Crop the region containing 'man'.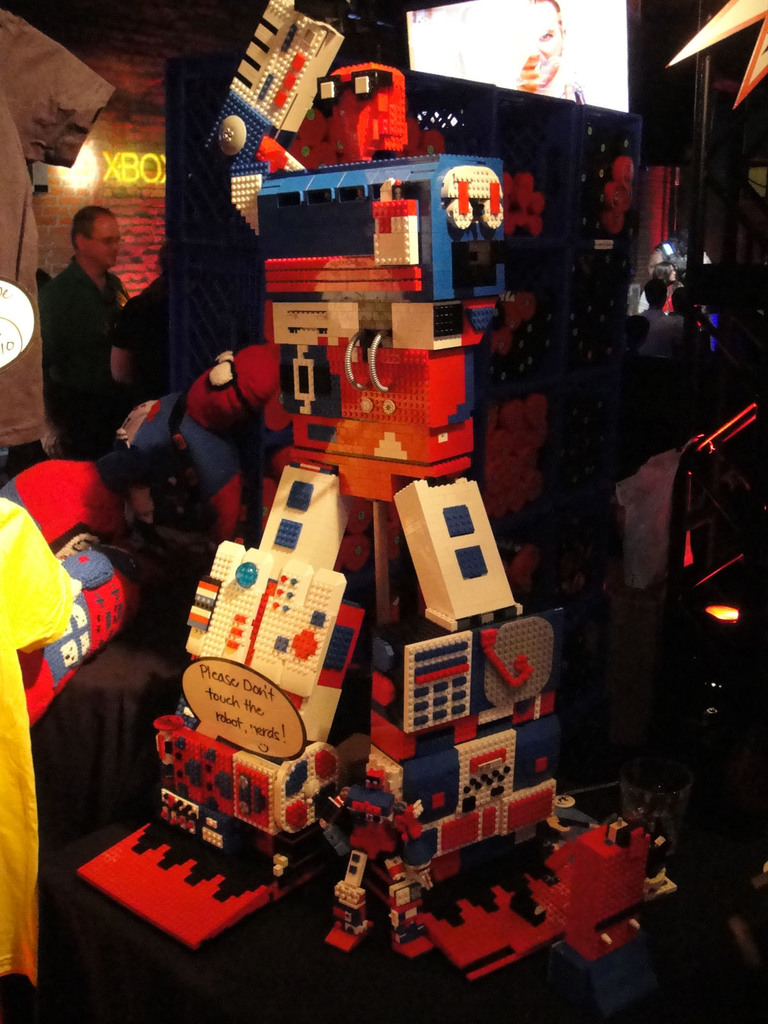
Crop region: BBox(44, 195, 133, 450).
